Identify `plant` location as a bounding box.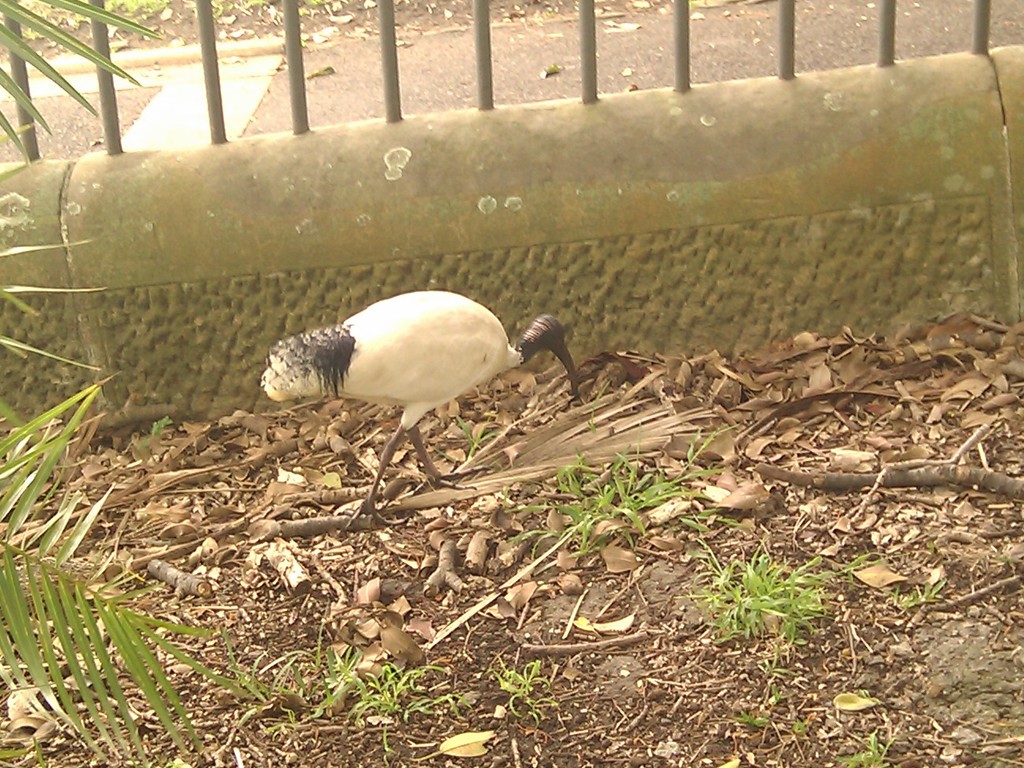
bbox(839, 736, 891, 767).
